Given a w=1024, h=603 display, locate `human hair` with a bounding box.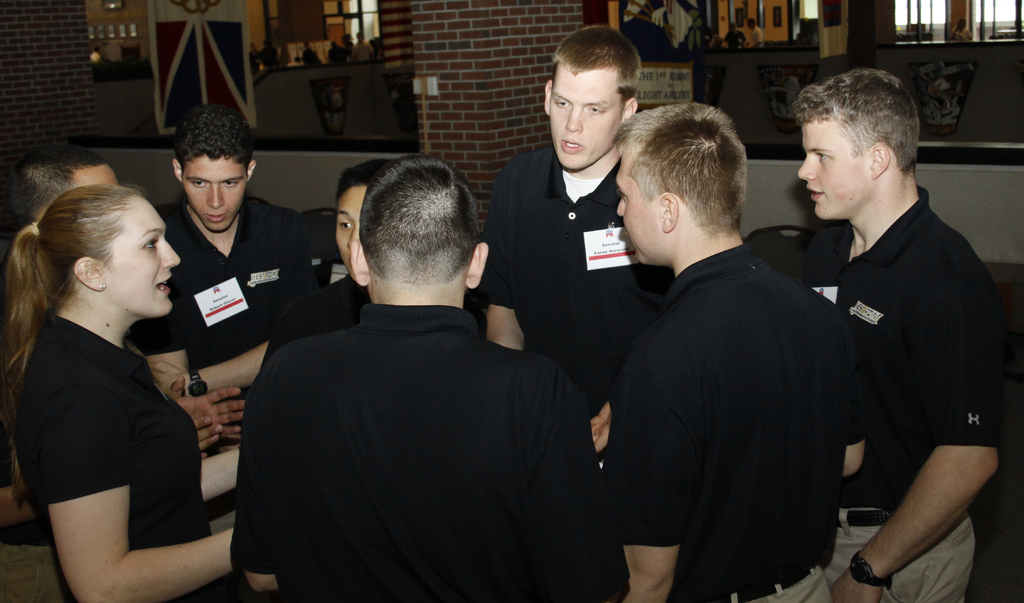
Located: bbox=(173, 105, 253, 181).
